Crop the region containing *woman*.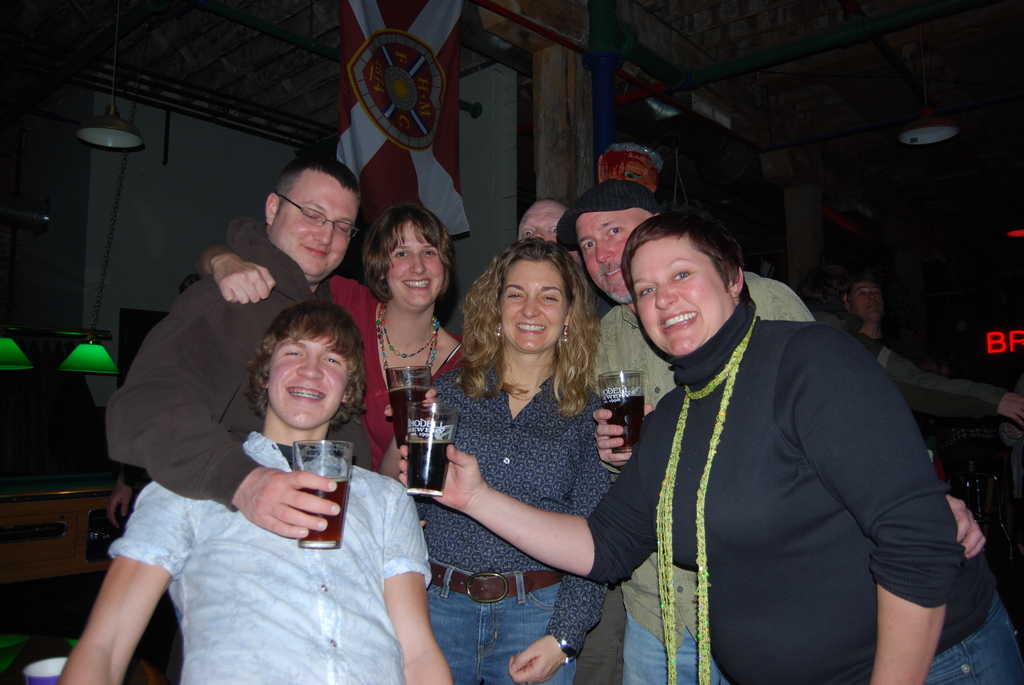
Crop region: x1=396 y1=209 x2=1018 y2=684.
